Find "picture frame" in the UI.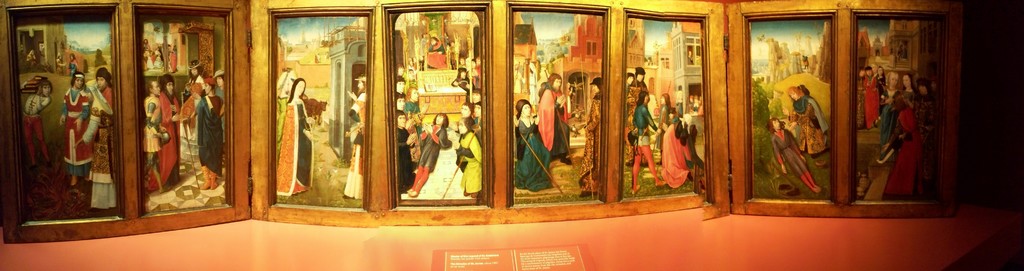
UI element at 844/0/958/224.
